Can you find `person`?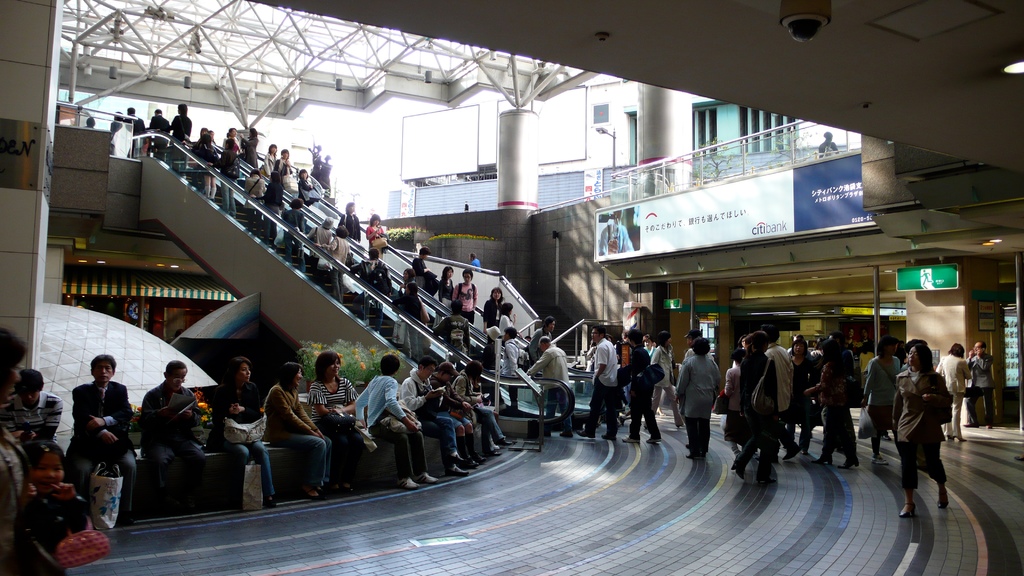
Yes, bounding box: crop(431, 294, 472, 358).
